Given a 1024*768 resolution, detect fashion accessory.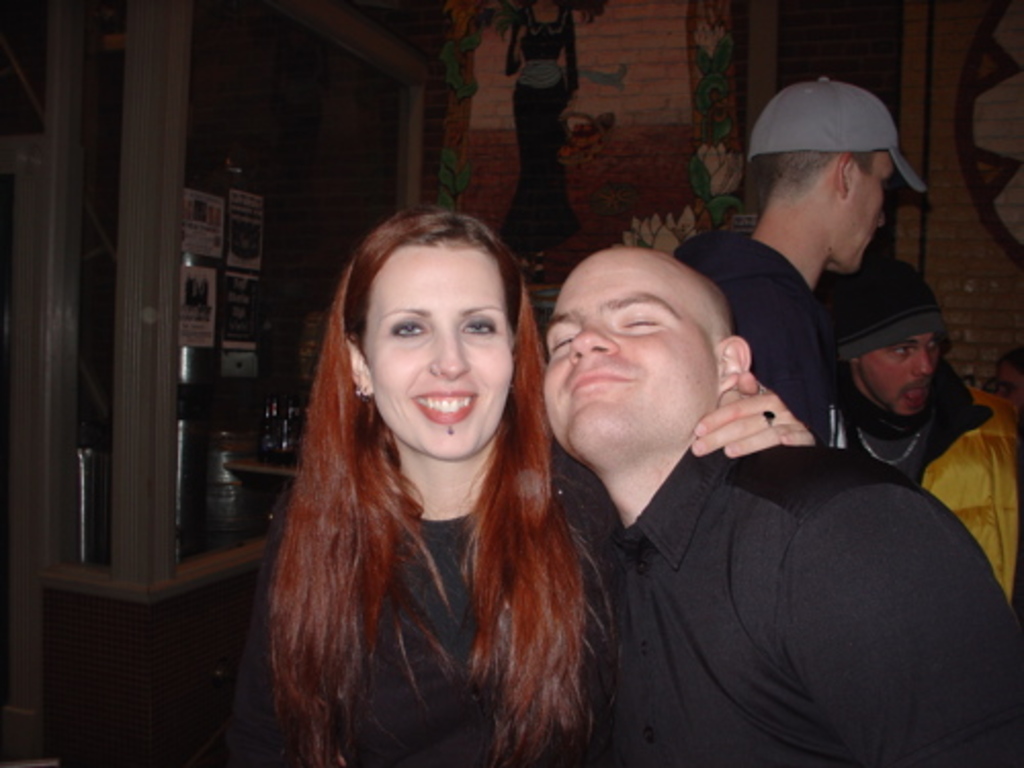
(x1=442, y1=426, x2=453, y2=442).
